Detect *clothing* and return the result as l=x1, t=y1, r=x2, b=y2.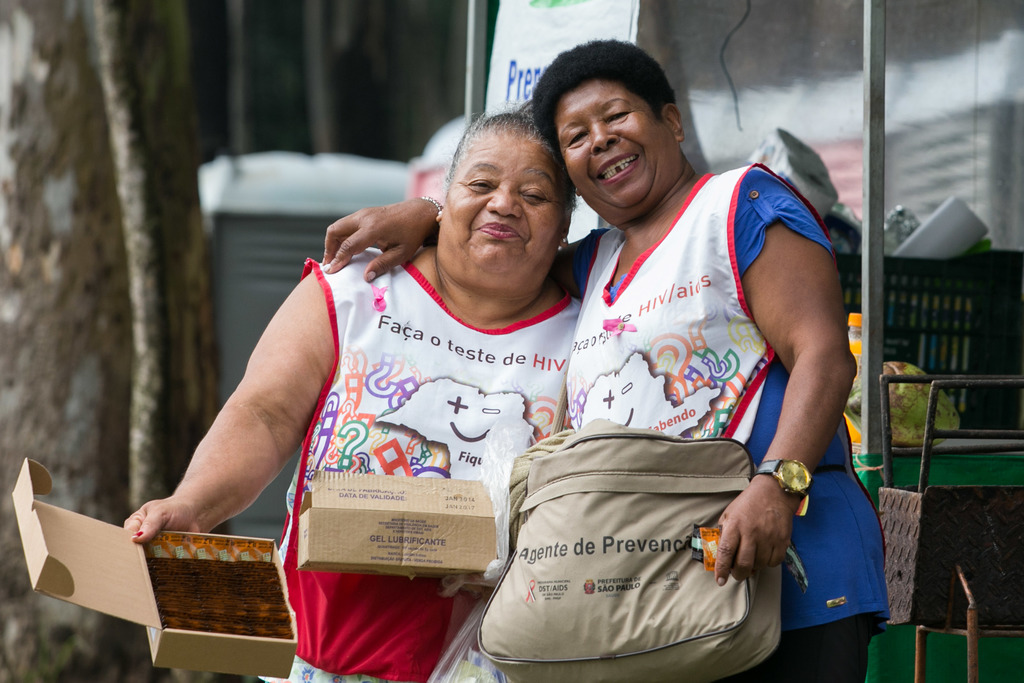
l=566, t=160, r=889, b=682.
